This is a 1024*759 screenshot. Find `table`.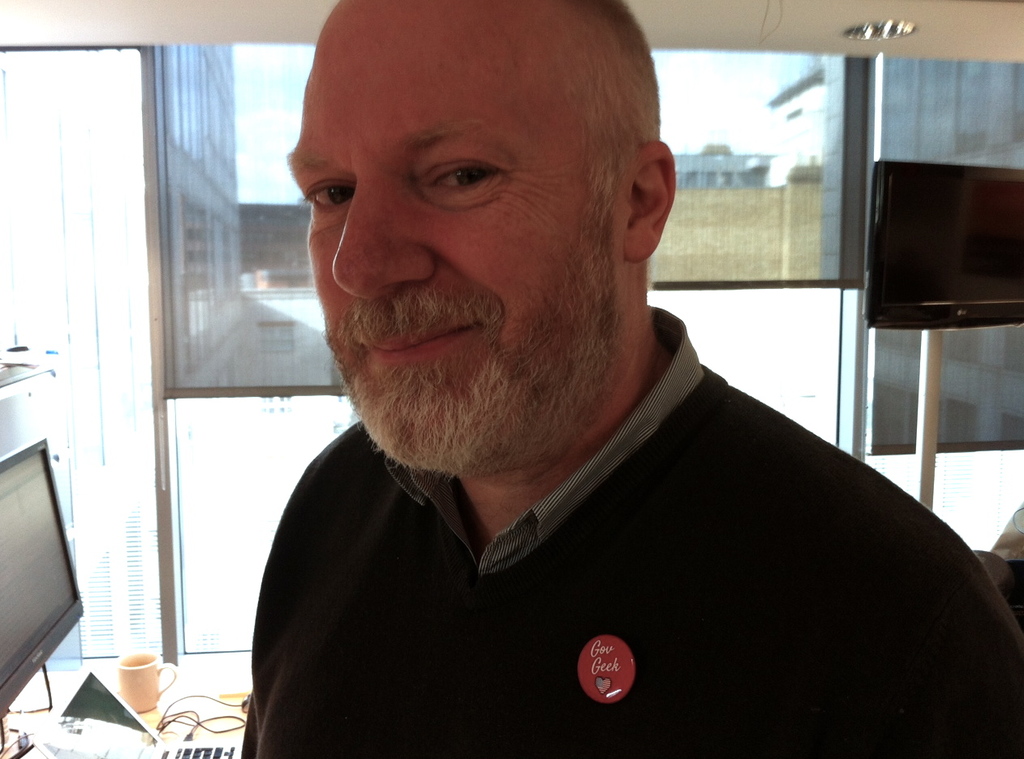
Bounding box: 0, 659, 251, 758.
